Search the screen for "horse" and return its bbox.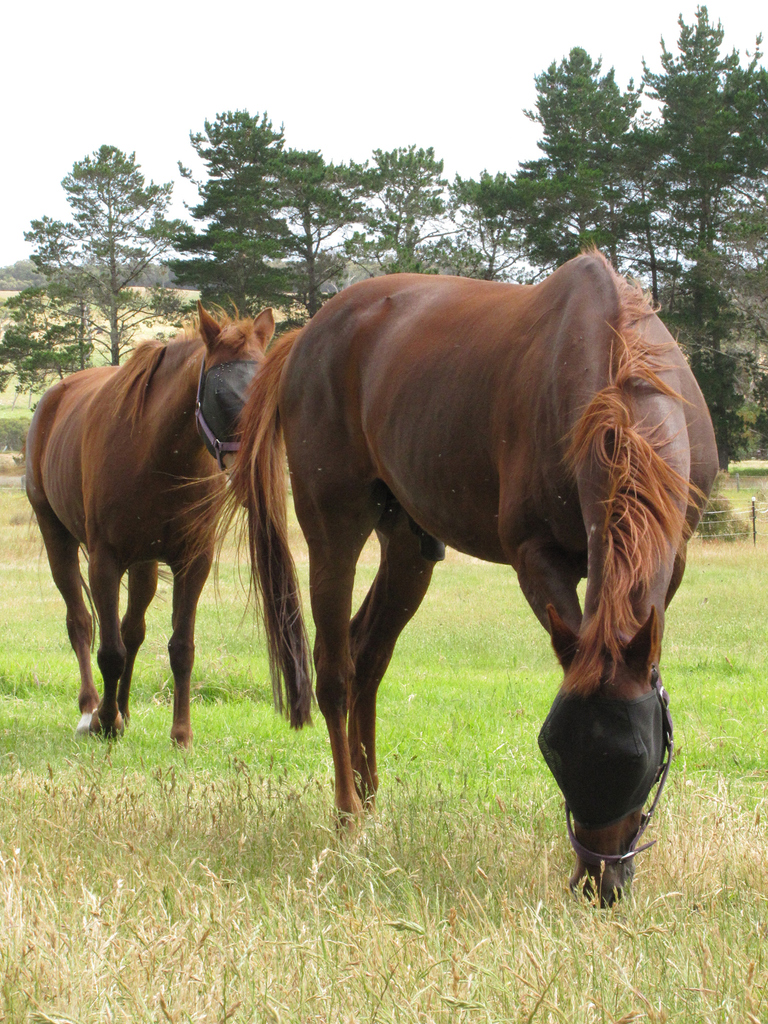
Found: BBox(26, 295, 280, 746).
